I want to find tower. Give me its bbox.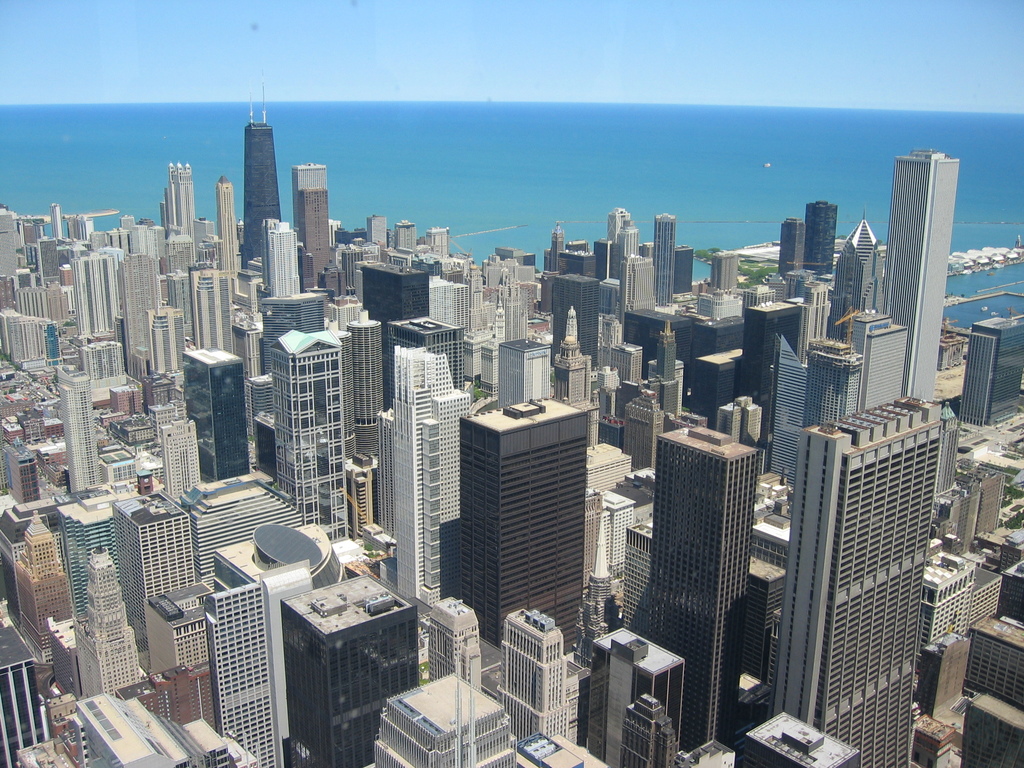
(111,483,196,663).
